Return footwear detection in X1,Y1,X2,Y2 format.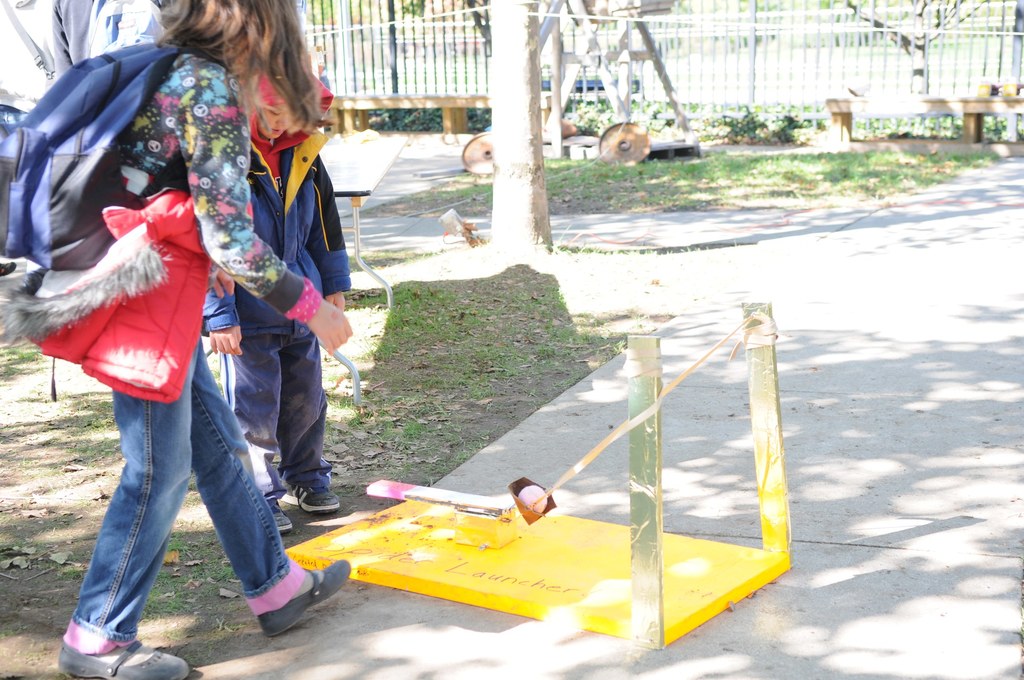
281,483,343,516.
